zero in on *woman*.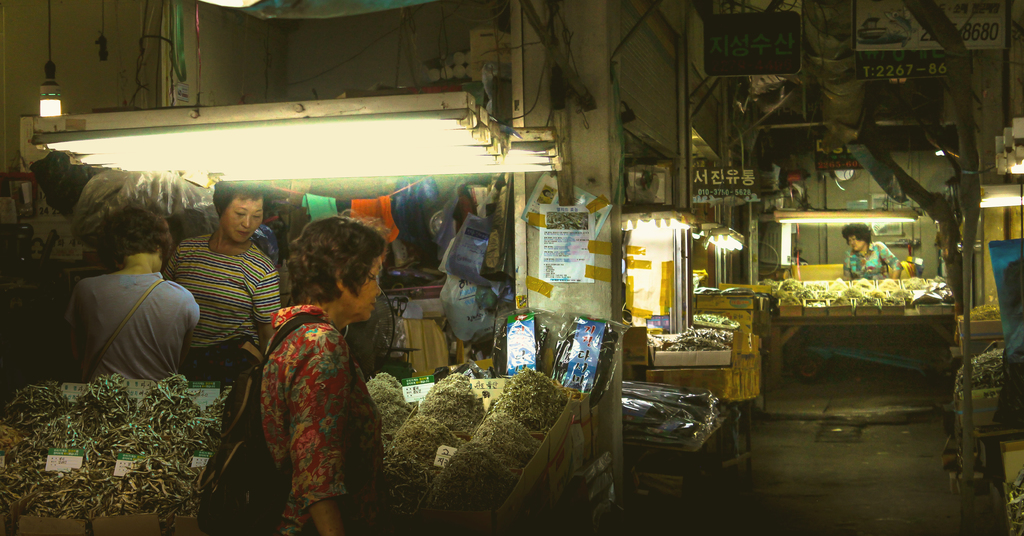
Zeroed in: region(60, 196, 207, 379).
